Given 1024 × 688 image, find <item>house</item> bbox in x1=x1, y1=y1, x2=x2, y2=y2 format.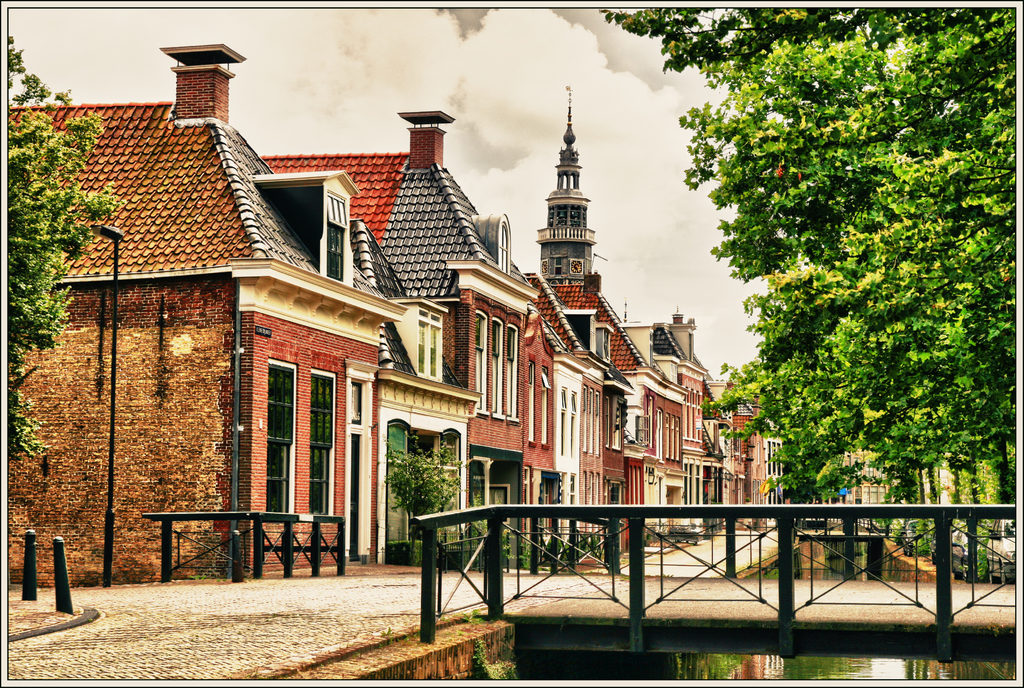
x1=266, y1=105, x2=541, y2=577.
